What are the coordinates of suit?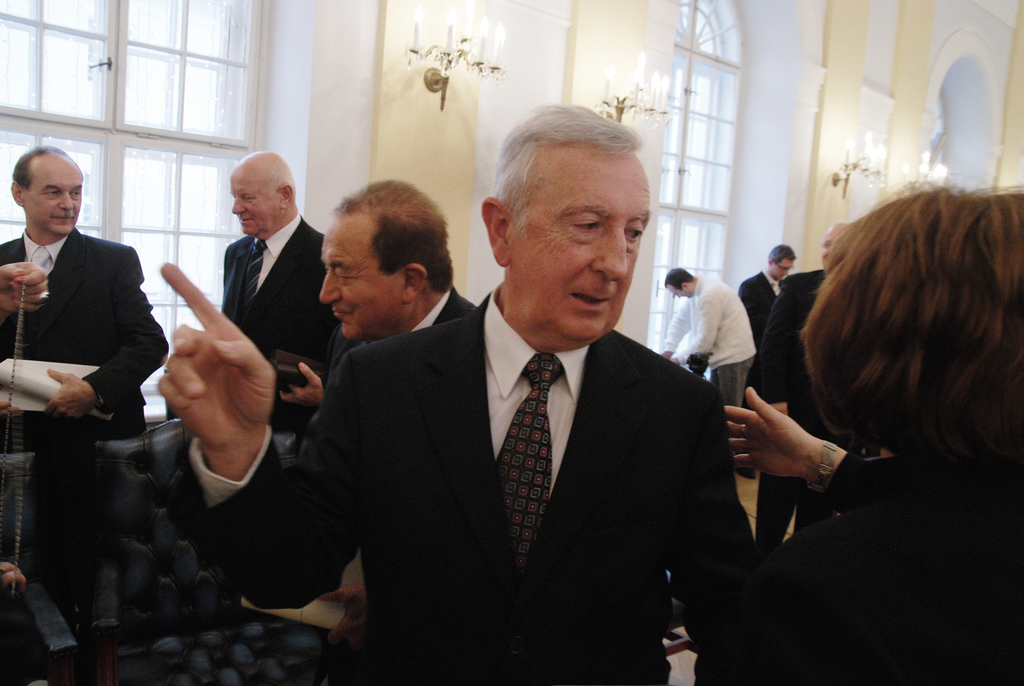
[left=173, top=286, right=760, bottom=685].
